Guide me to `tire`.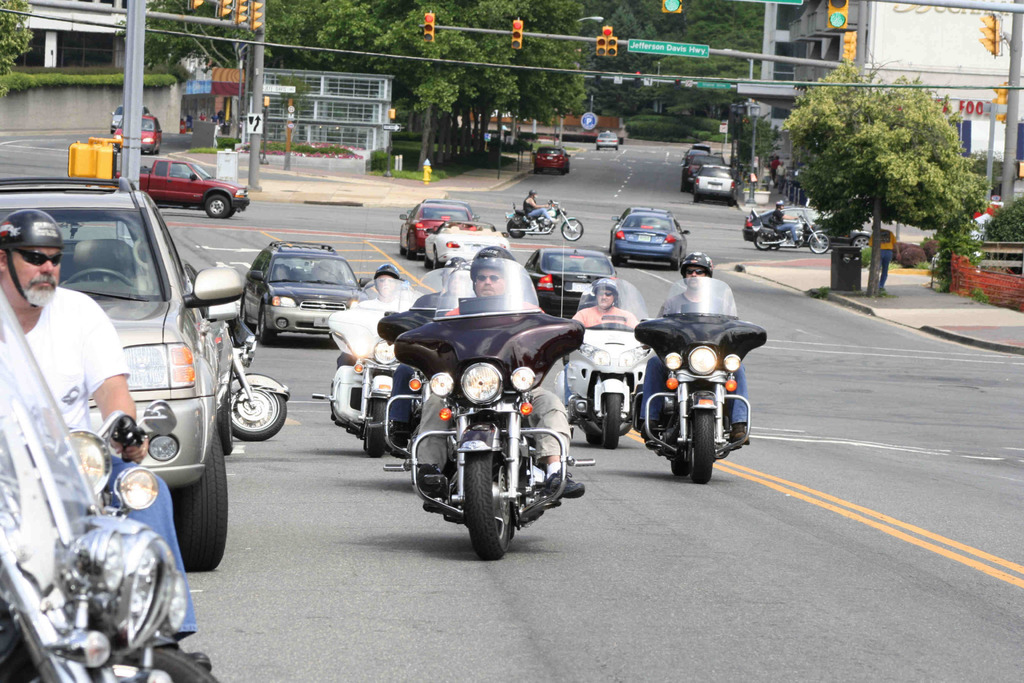
Guidance: [172,439,219,573].
